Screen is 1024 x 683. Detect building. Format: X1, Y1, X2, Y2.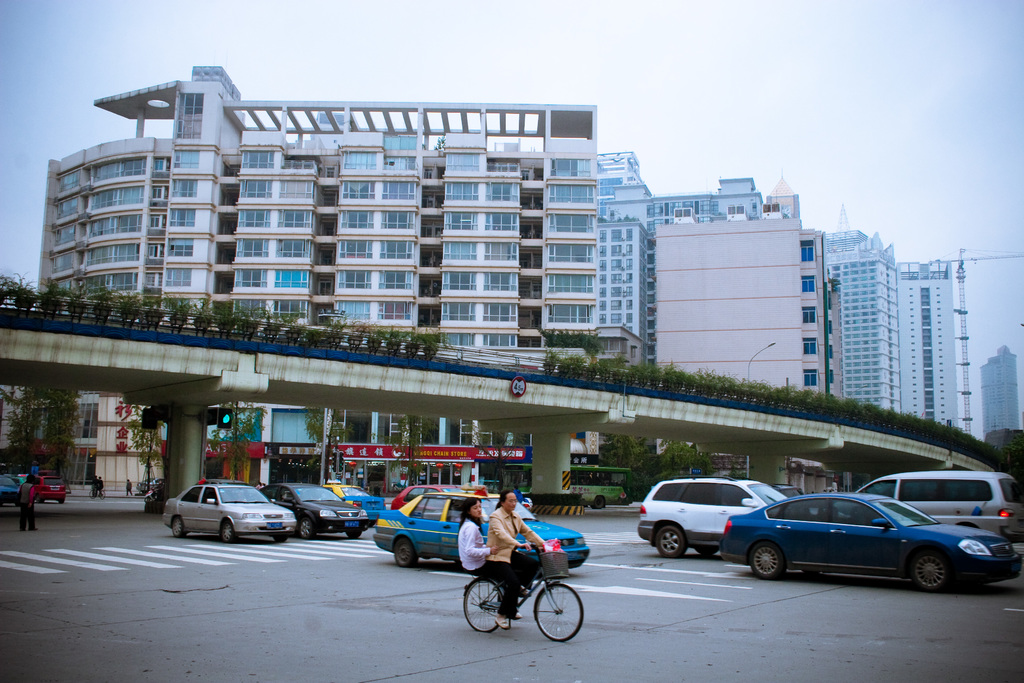
985, 431, 1023, 468.
